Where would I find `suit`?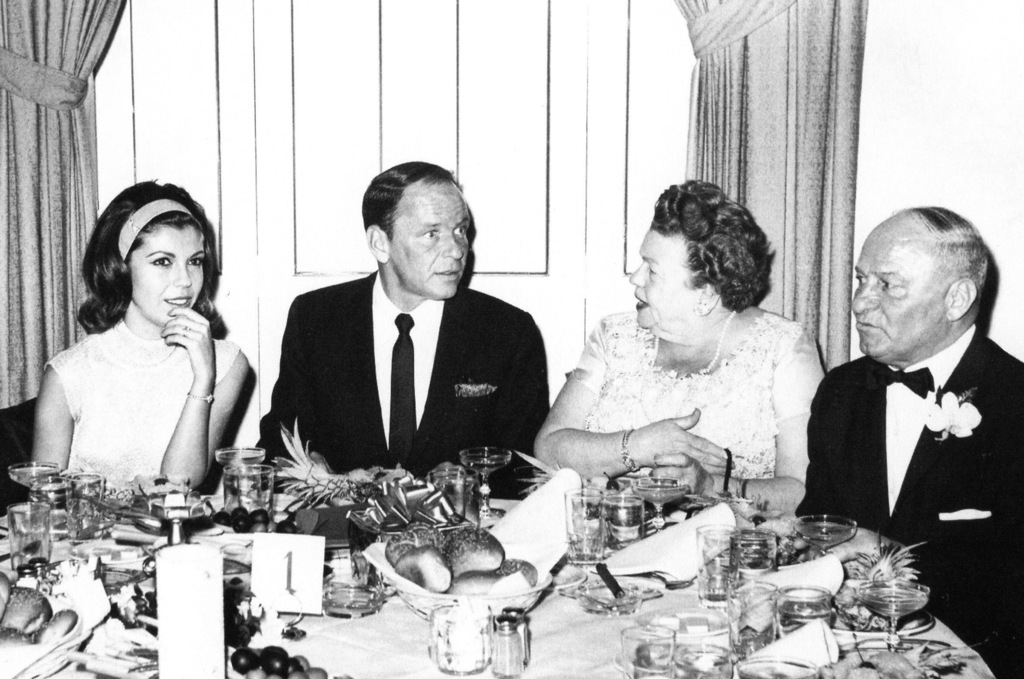
At bbox=(797, 325, 1023, 678).
